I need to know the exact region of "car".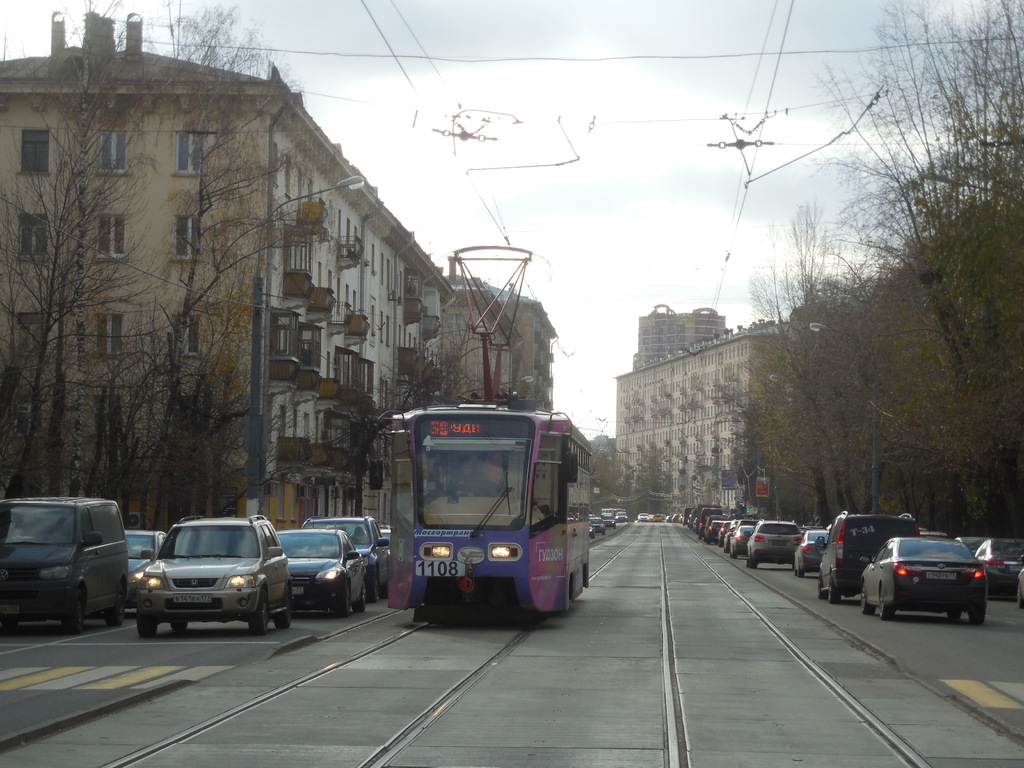
Region: Rect(860, 534, 986, 622).
